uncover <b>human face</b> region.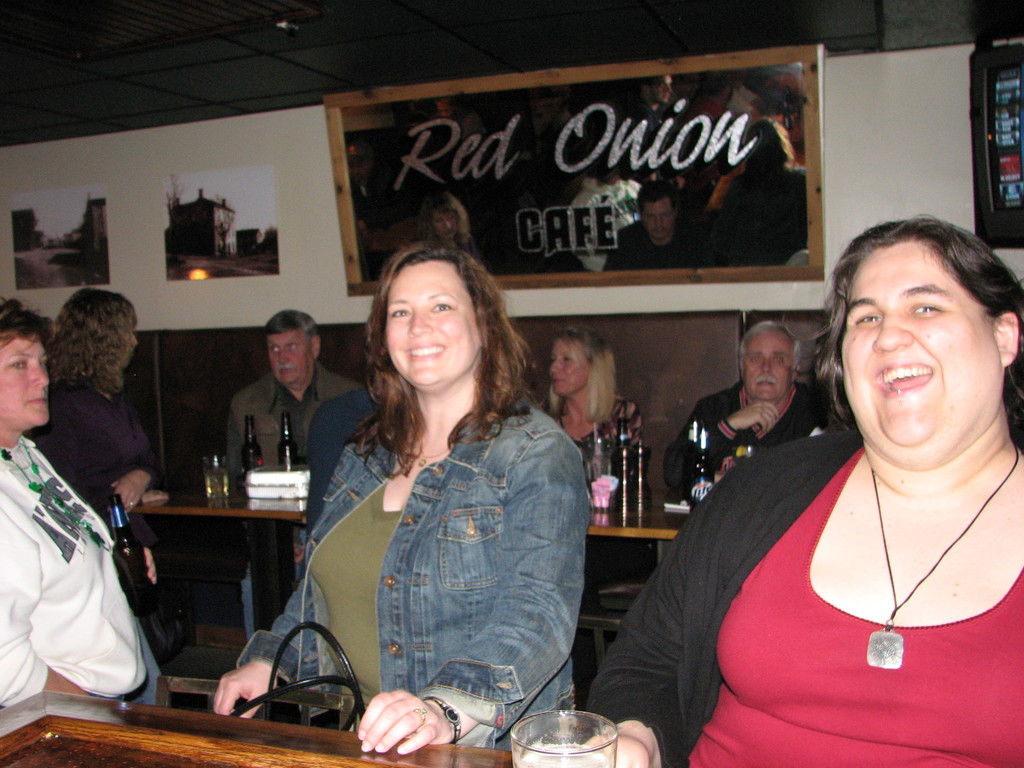
Uncovered: [left=837, top=239, right=1005, bottom=461].
